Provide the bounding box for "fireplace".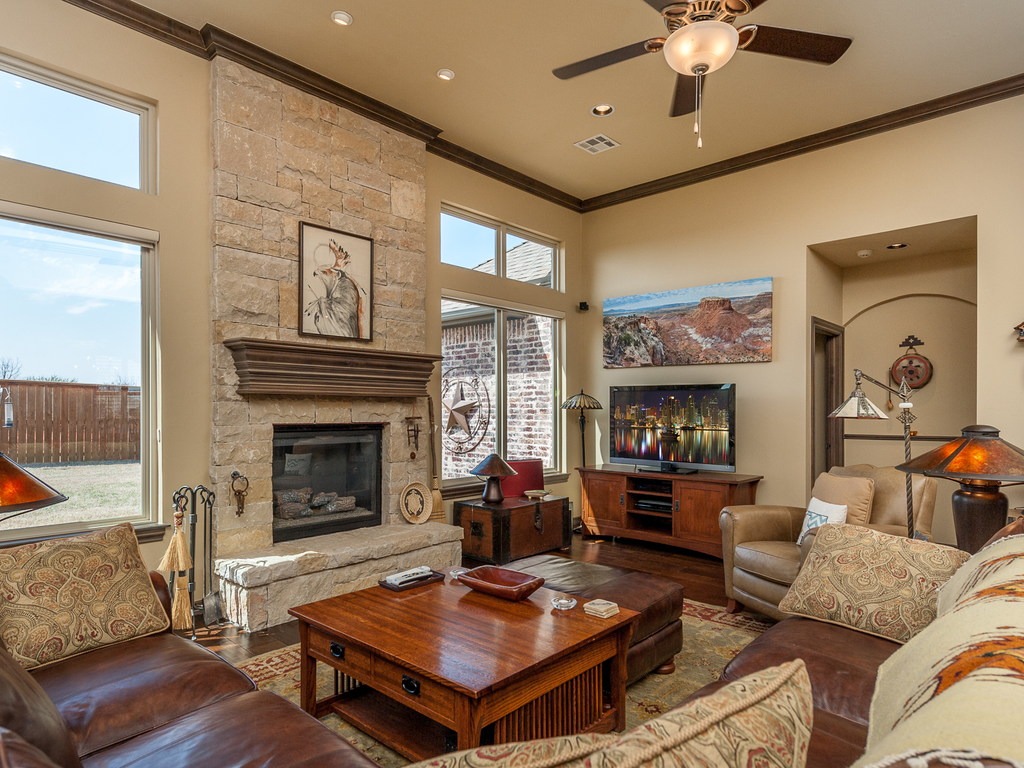
[272, 426, 391, 542].
